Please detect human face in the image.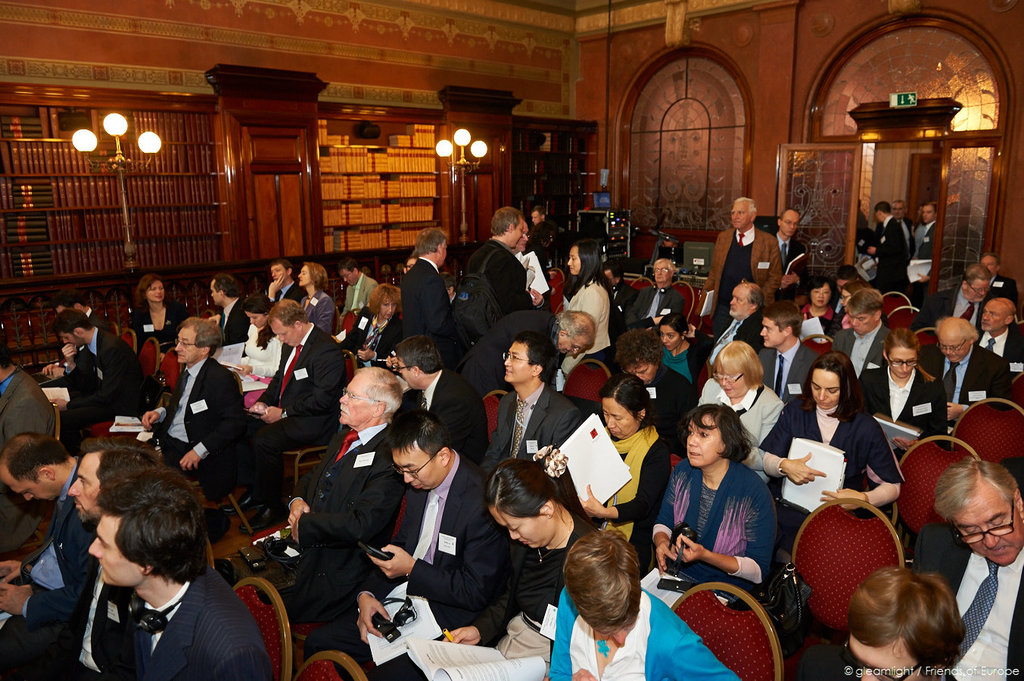
pyautogui.locateOnScreen(838, 636, 925, 680).
